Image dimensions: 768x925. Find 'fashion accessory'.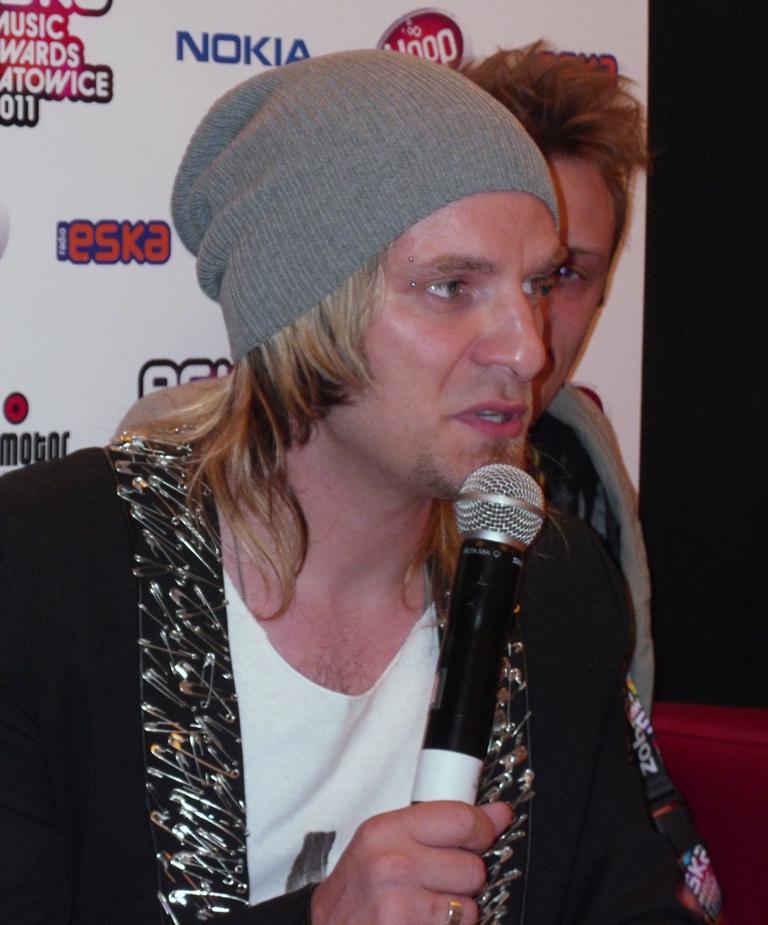
169, 49, 562, 363.
